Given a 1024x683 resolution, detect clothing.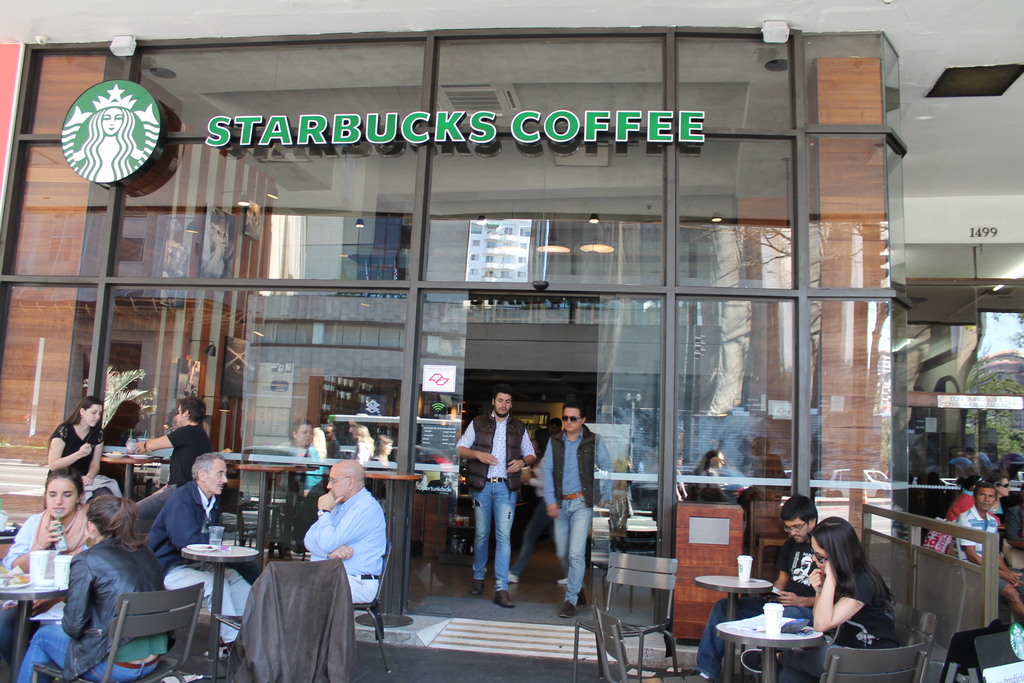
(287, 471, 392, 642).
